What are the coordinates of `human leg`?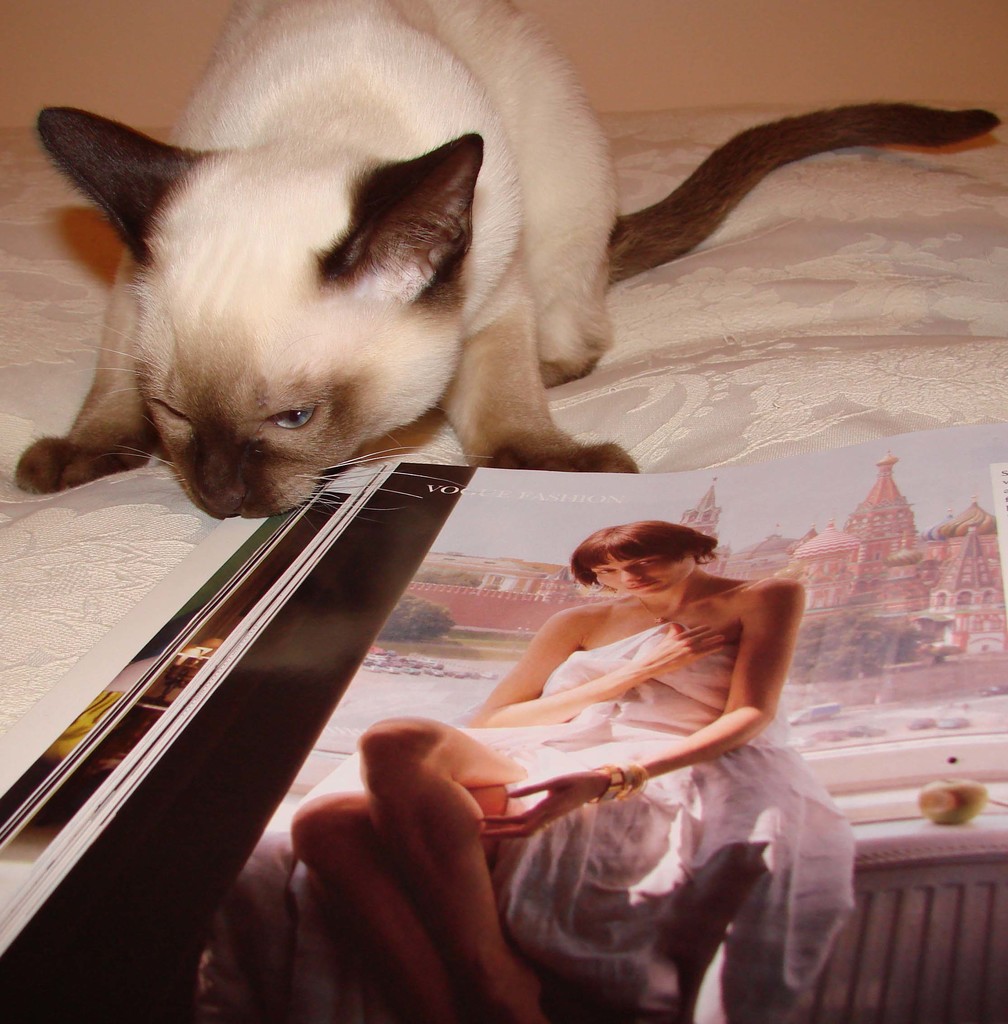
x1=289, y1=792, x2=459, y2=1014.
